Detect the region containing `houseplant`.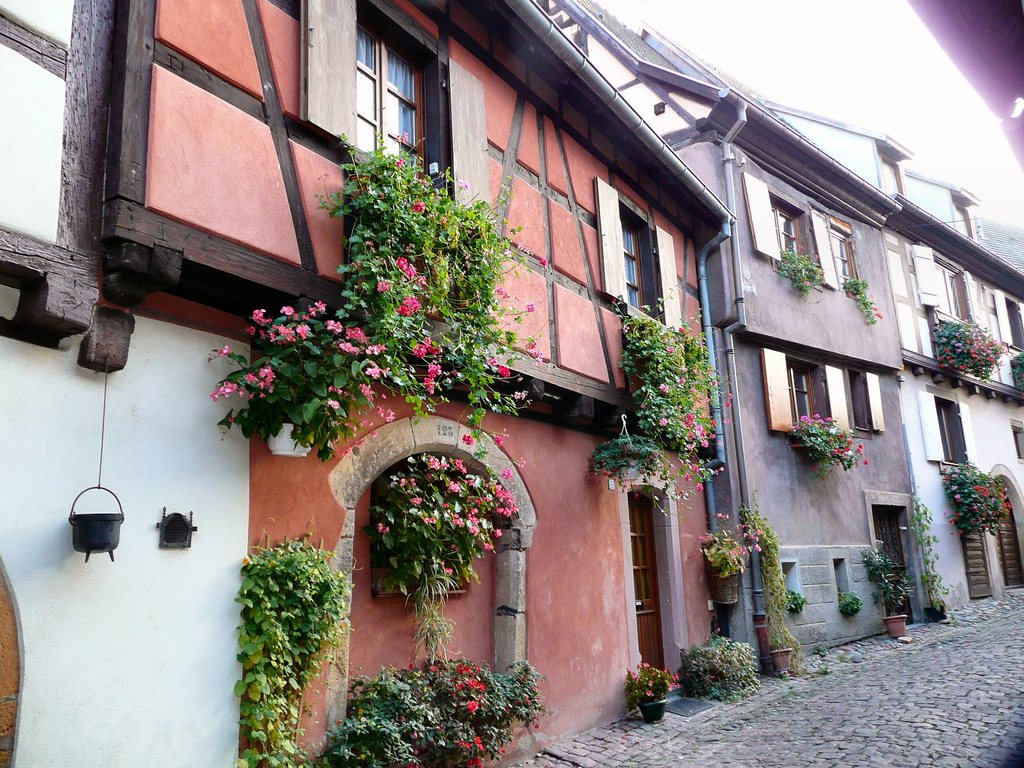
(207,299,397,459).
